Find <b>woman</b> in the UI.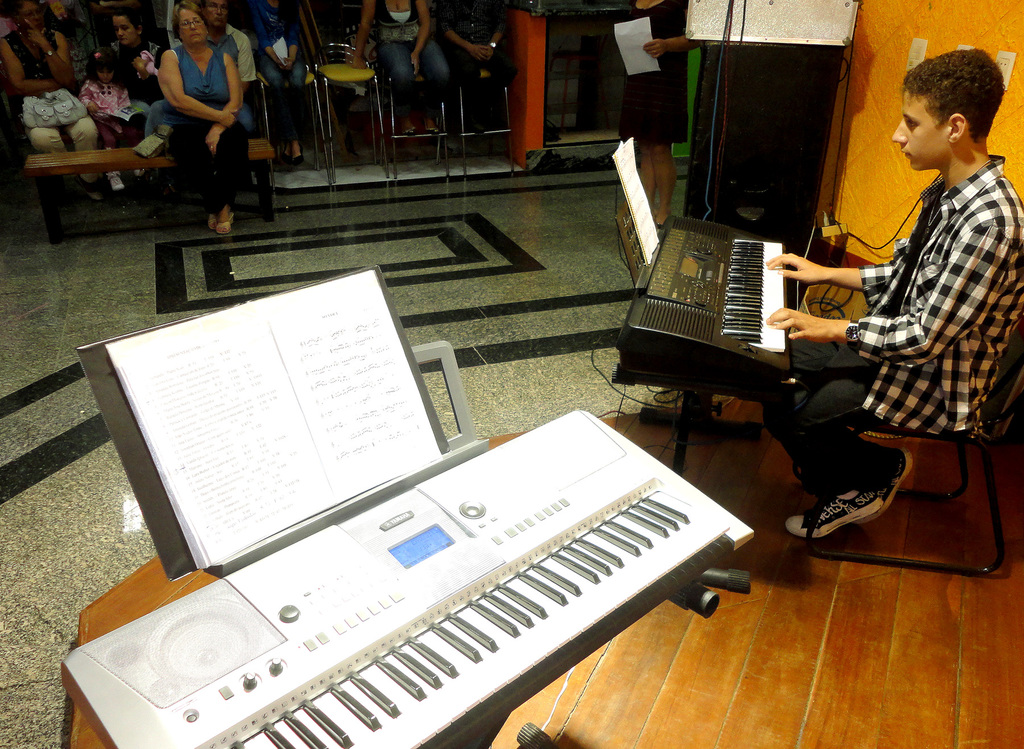
UI element at (left=95, top=8, right=164, bottom=177).
